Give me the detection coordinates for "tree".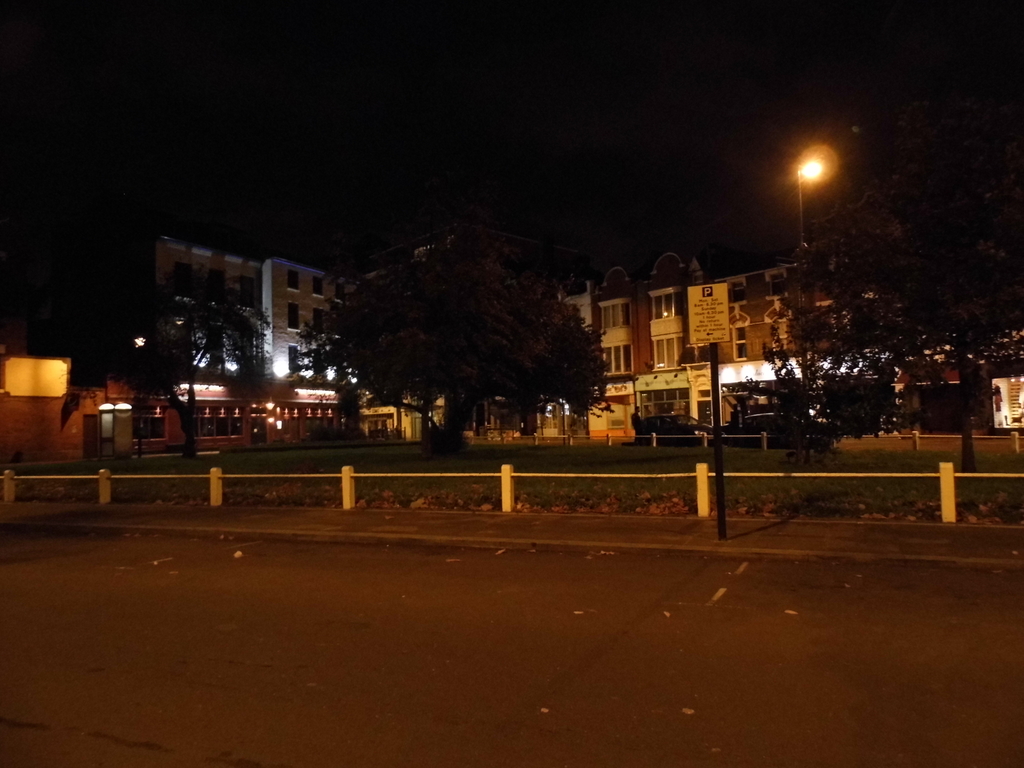
(x1=743, y1=230, x2=1018, y2=470).
